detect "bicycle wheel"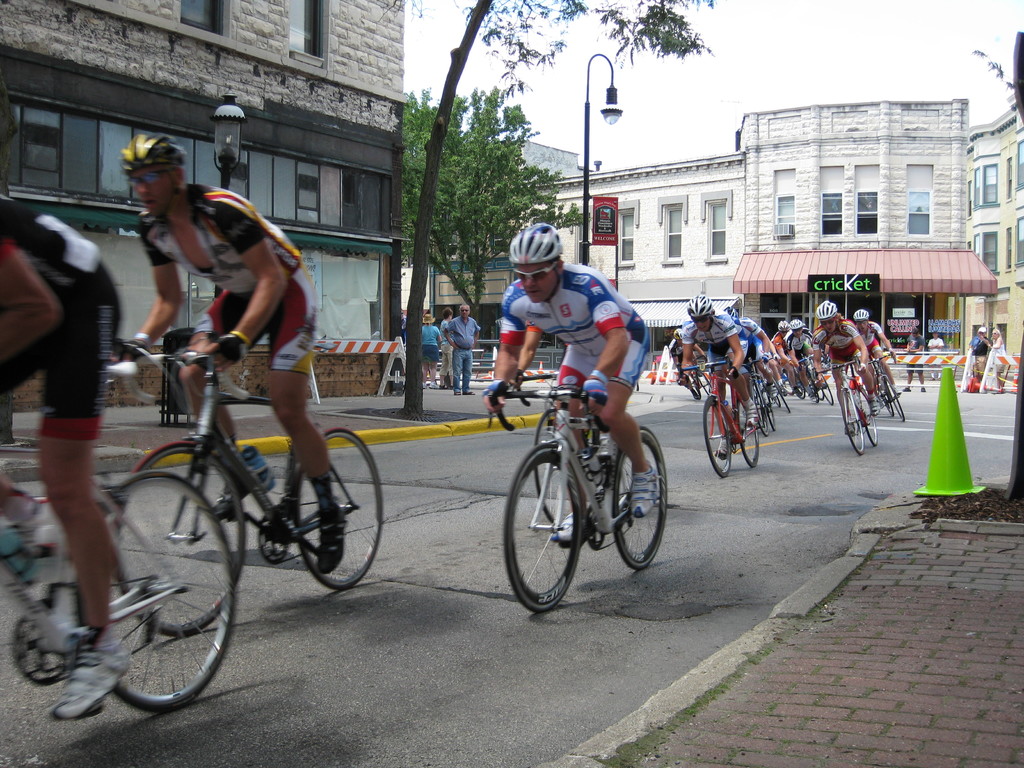
rect(703, 395, 731, 482)
